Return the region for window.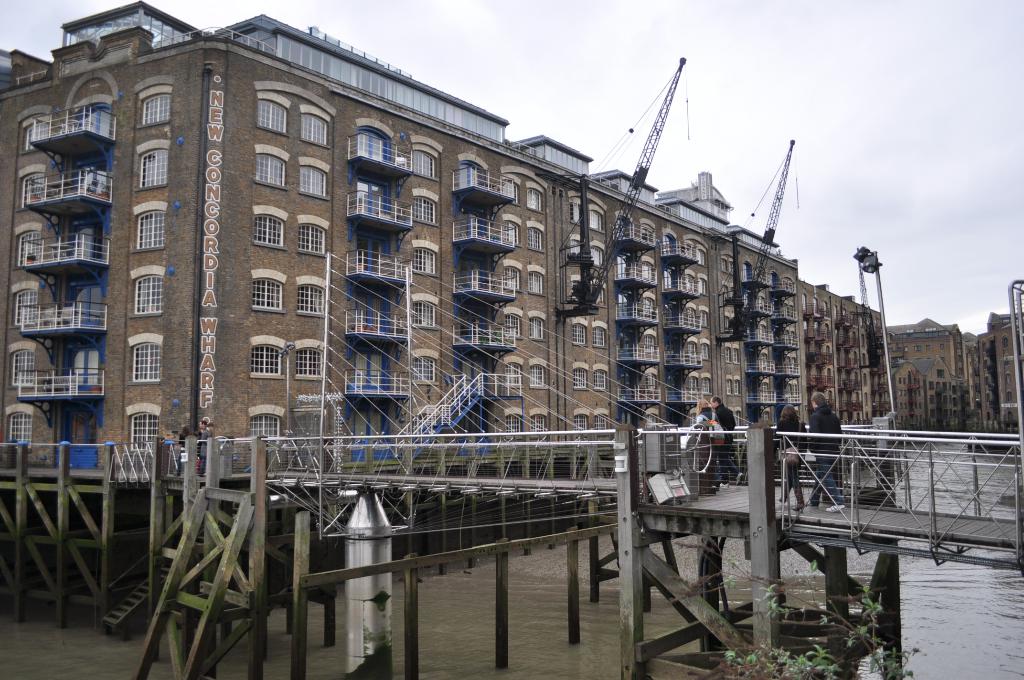
(8, 286, 41, 328).
